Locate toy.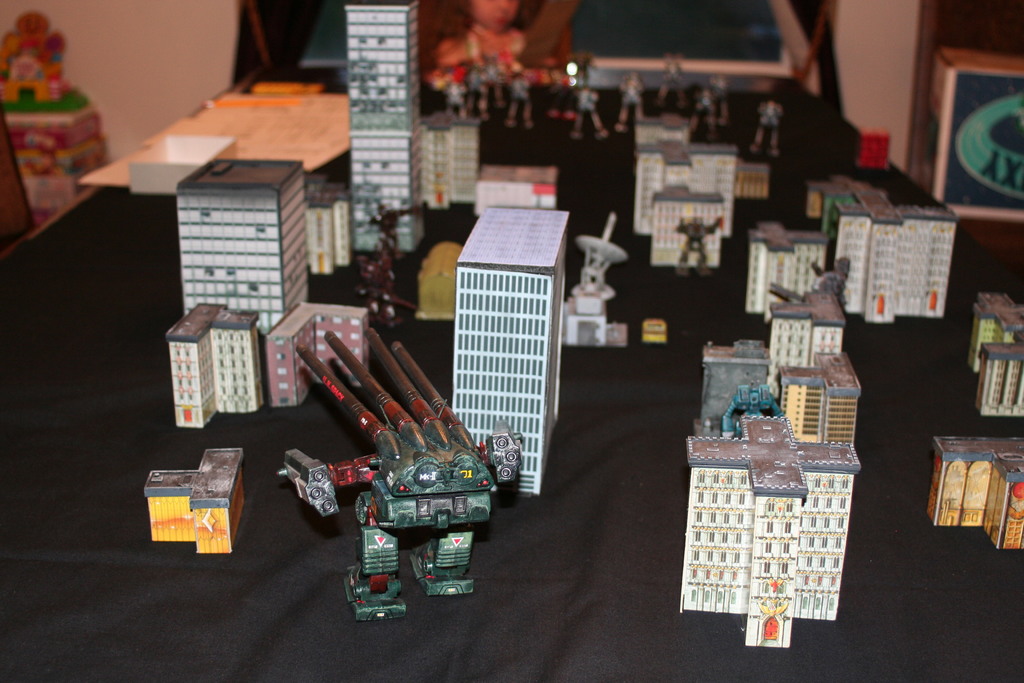
Bounding box: box(677, 414, 858, 649).
